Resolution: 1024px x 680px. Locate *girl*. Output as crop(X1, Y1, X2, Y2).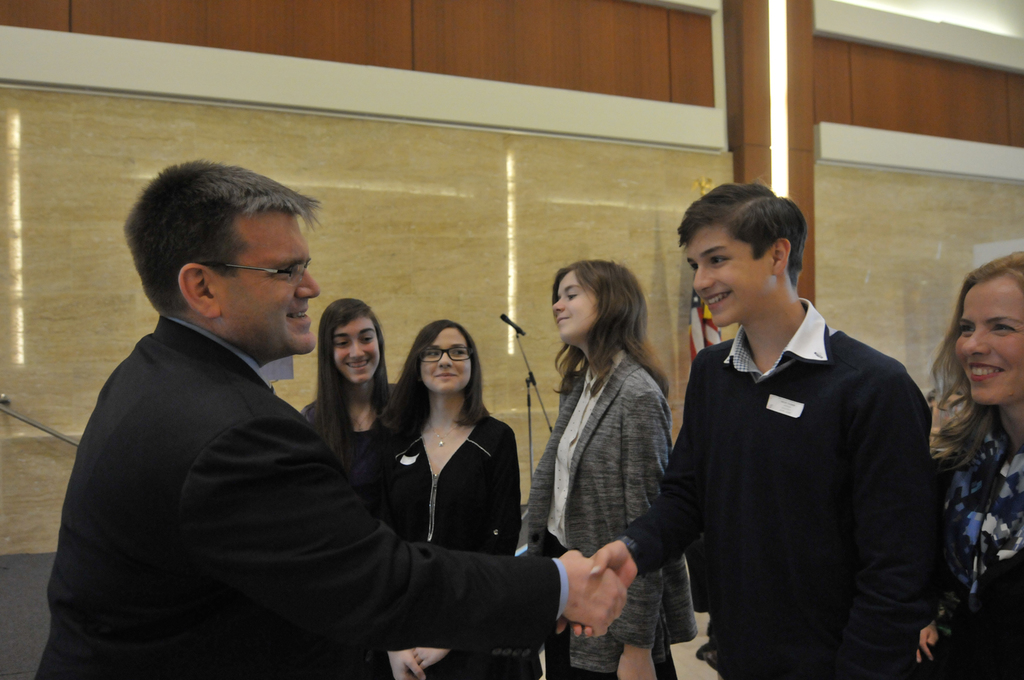
crop(925, 256, 1023, 662).
